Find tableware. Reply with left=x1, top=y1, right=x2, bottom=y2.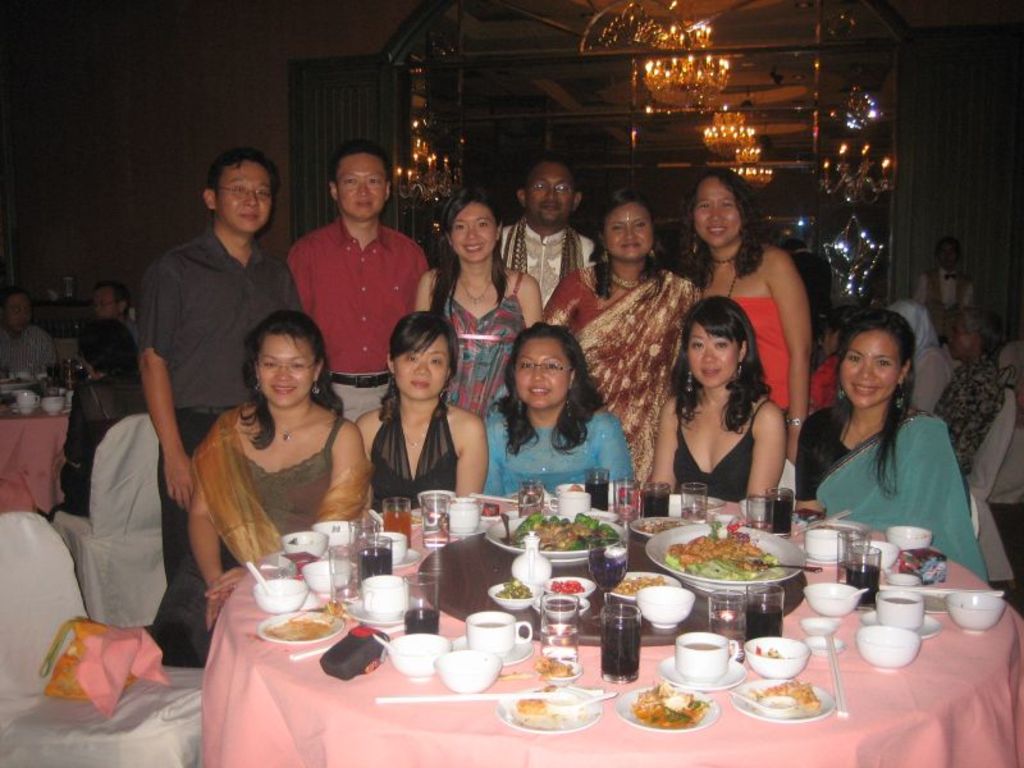
left=730, top=677, right=836, bottom=721.
